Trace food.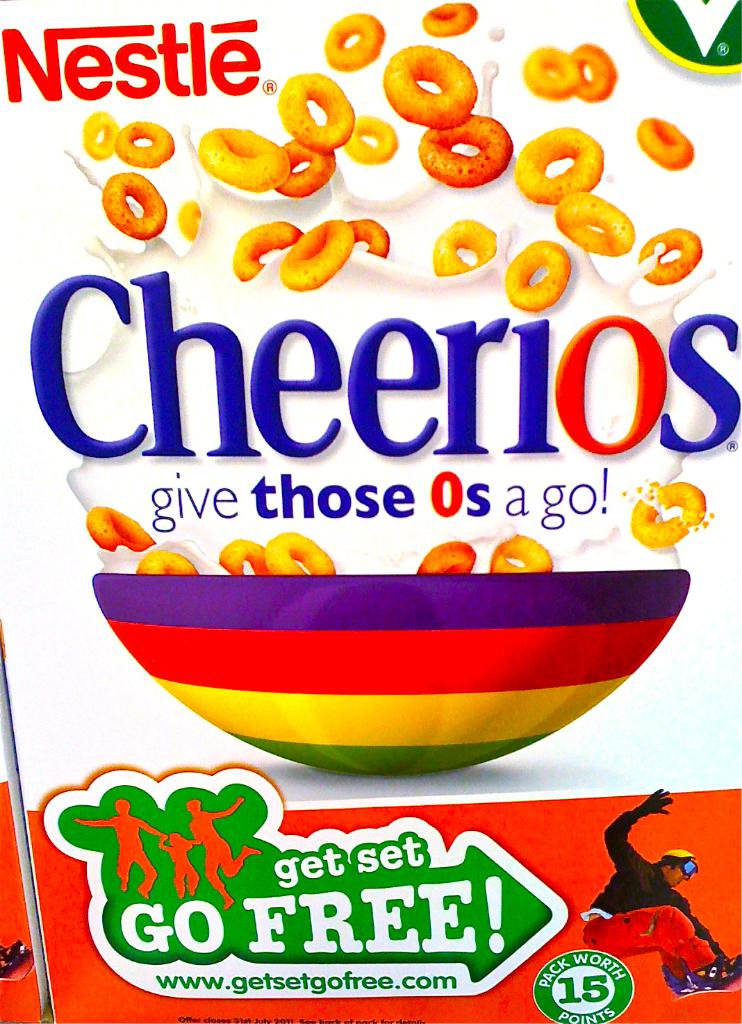
Traced to 343/113/399/168.
